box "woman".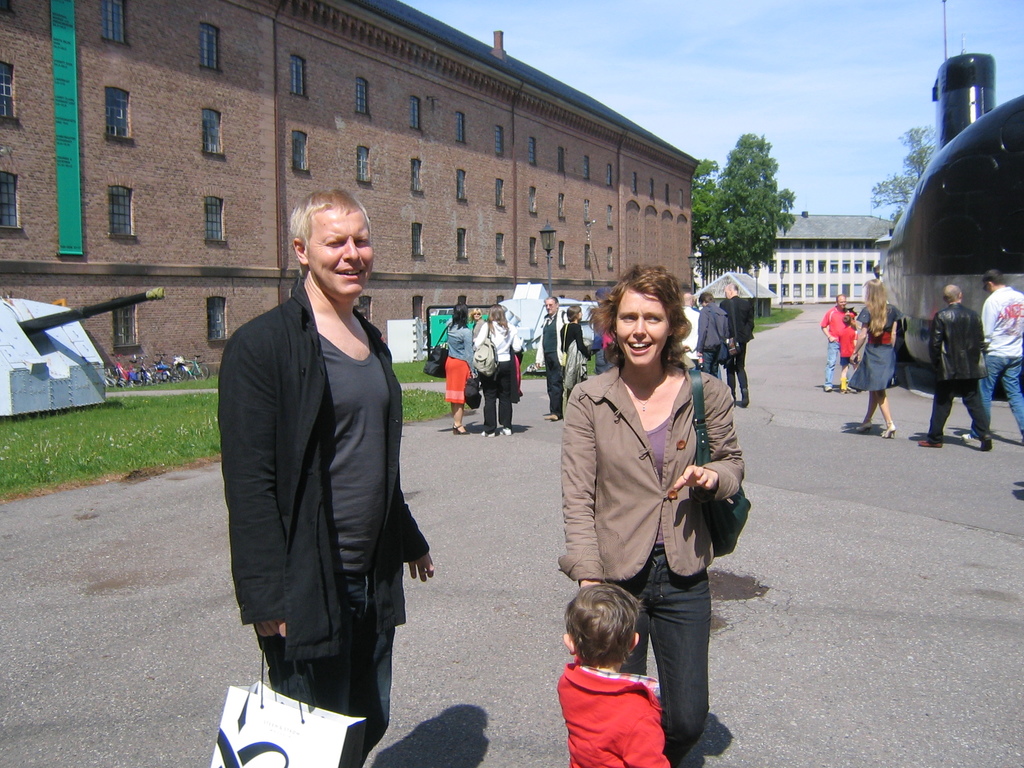
<region>442, 301, 474, 436</region>.
